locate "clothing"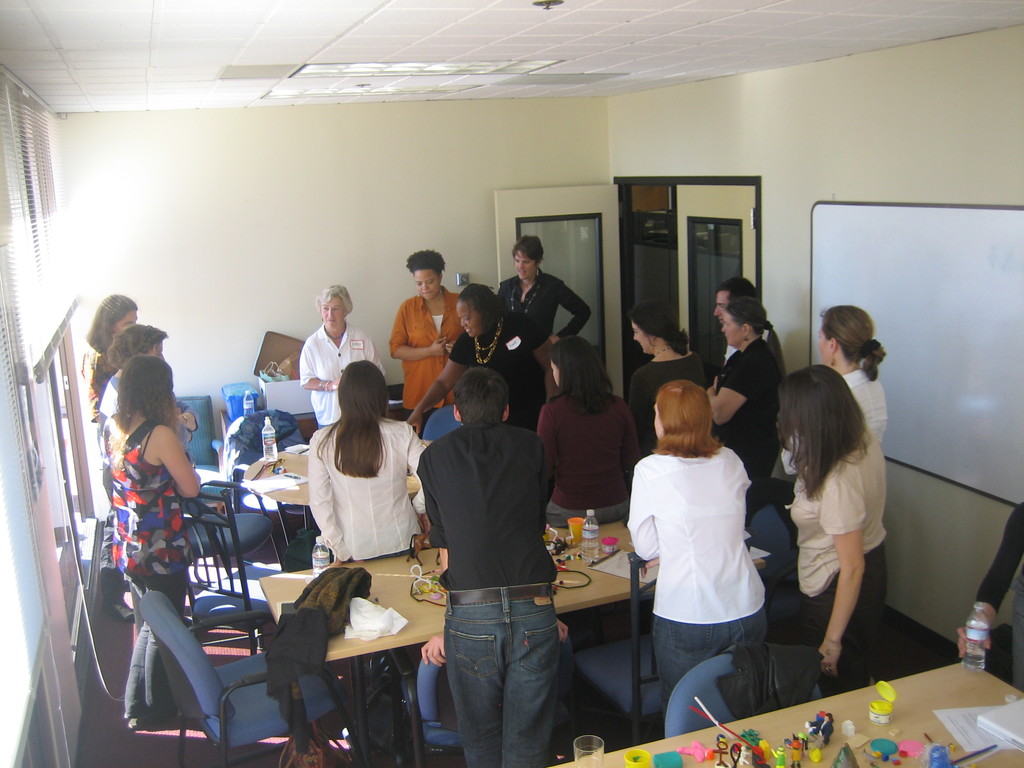
(x1=305, y1=417, x2=422, y2=563)
